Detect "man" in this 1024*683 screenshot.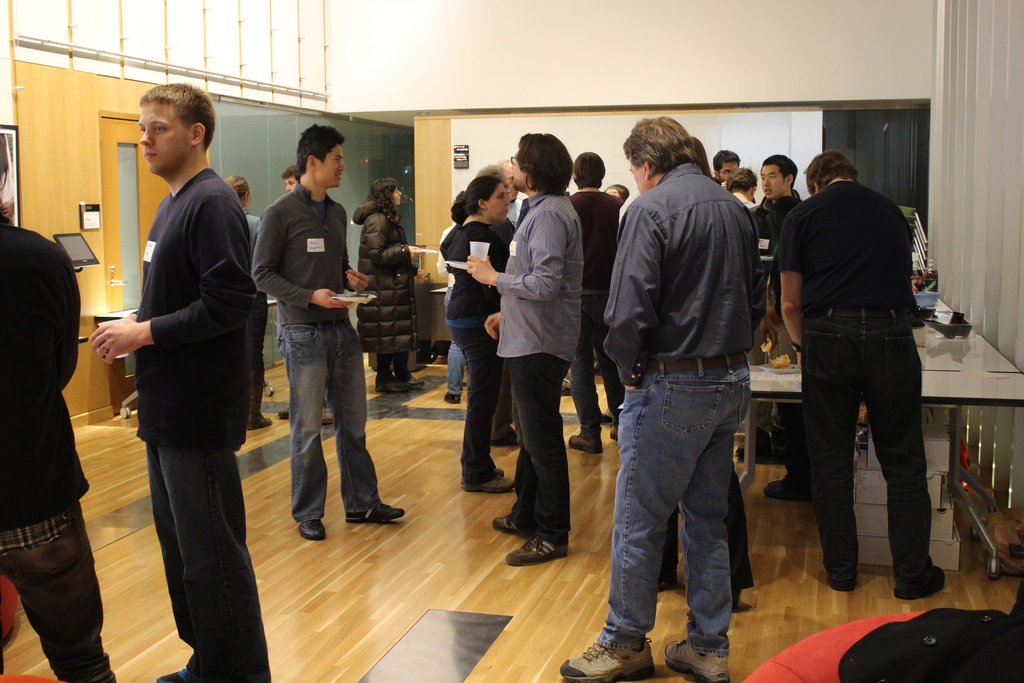
Detection: (252,122,406,538).
